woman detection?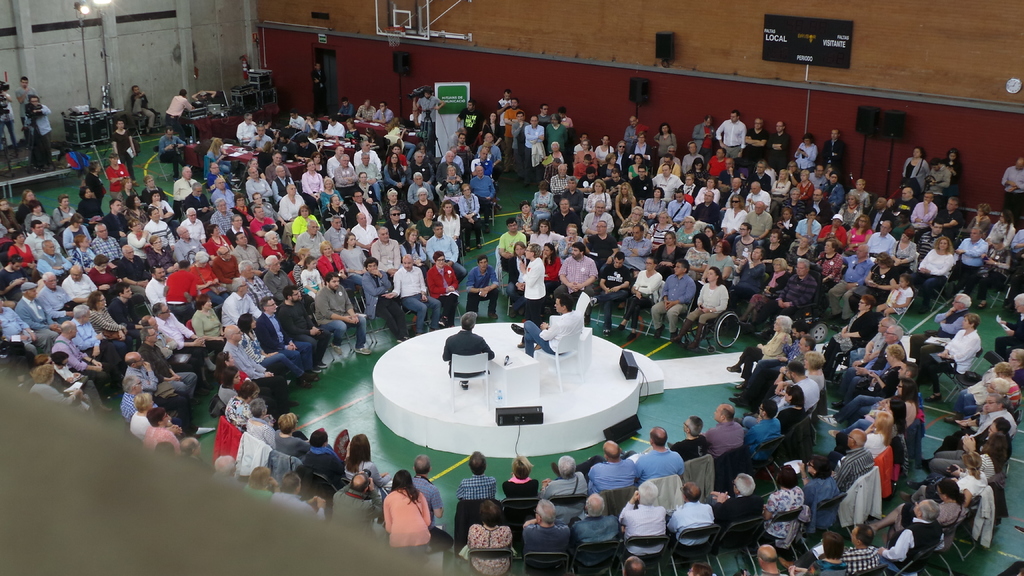
l=262, t=225, r=291, b=267
